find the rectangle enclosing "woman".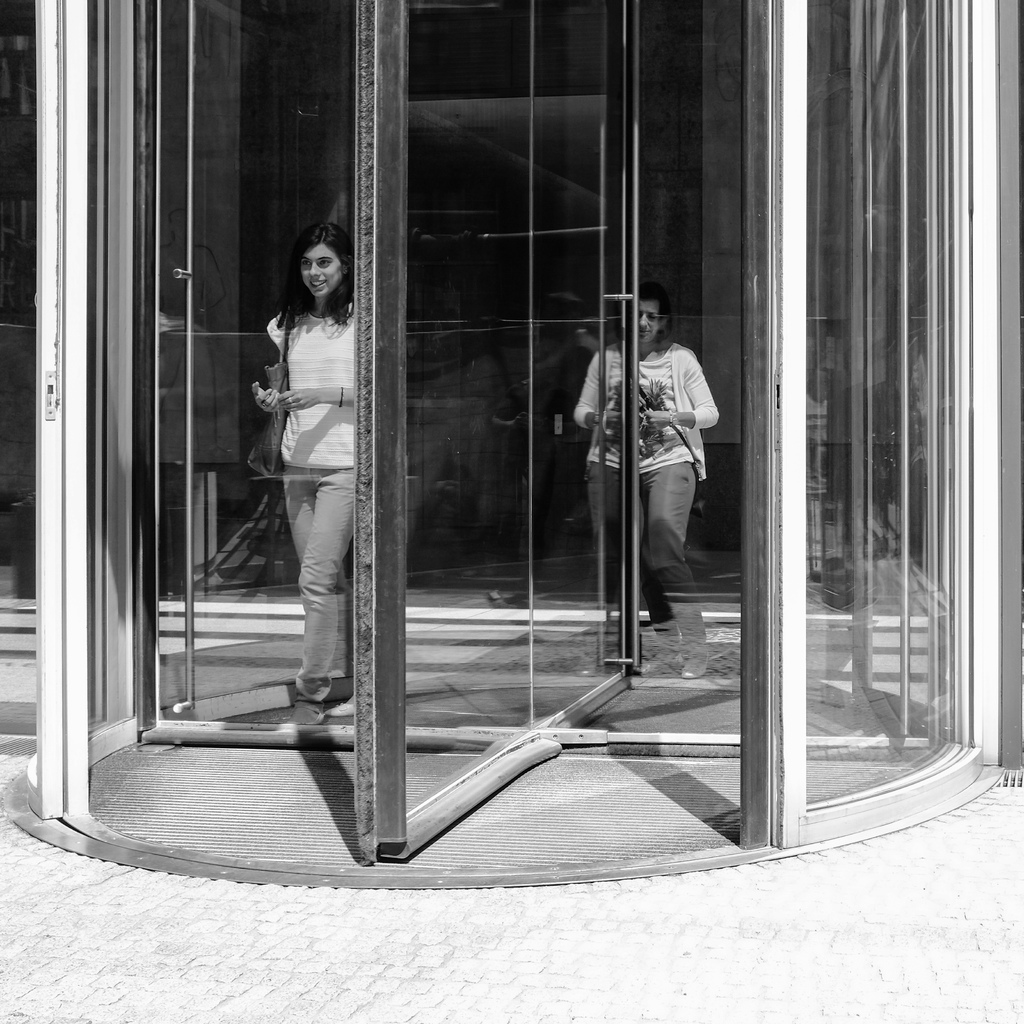
bbox(573, 284, 717, 680).
